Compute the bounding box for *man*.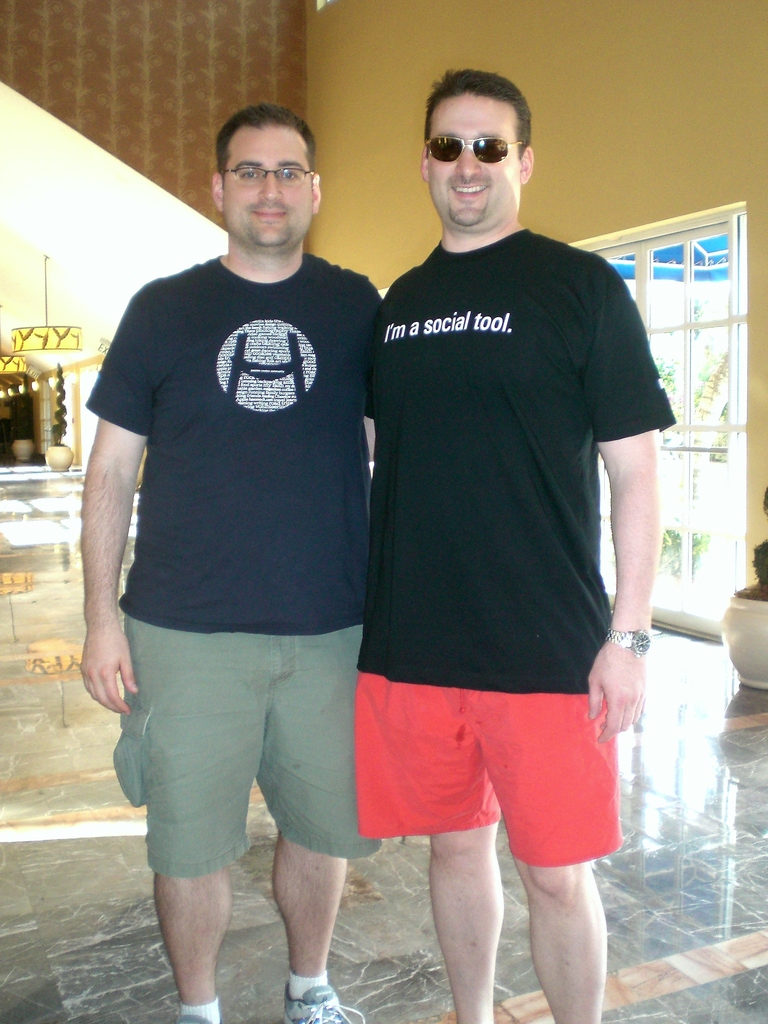
left=371, top=65, right=678, bottom=1023.
